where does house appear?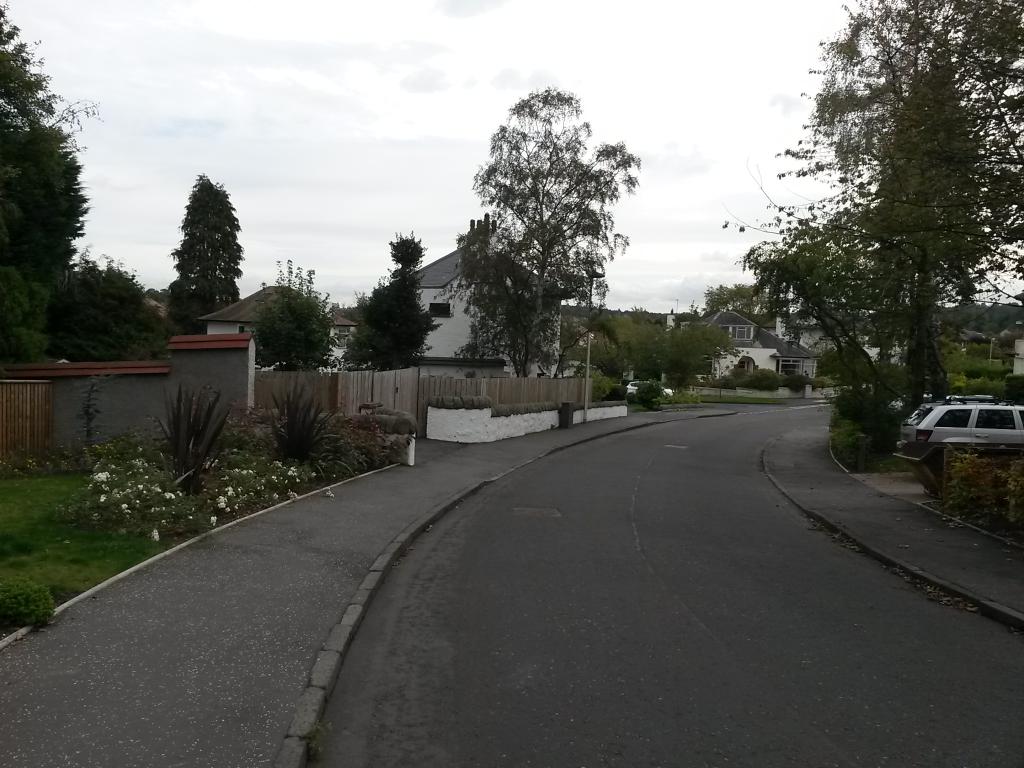
Appears at crop(785, 303, 918, 387).
